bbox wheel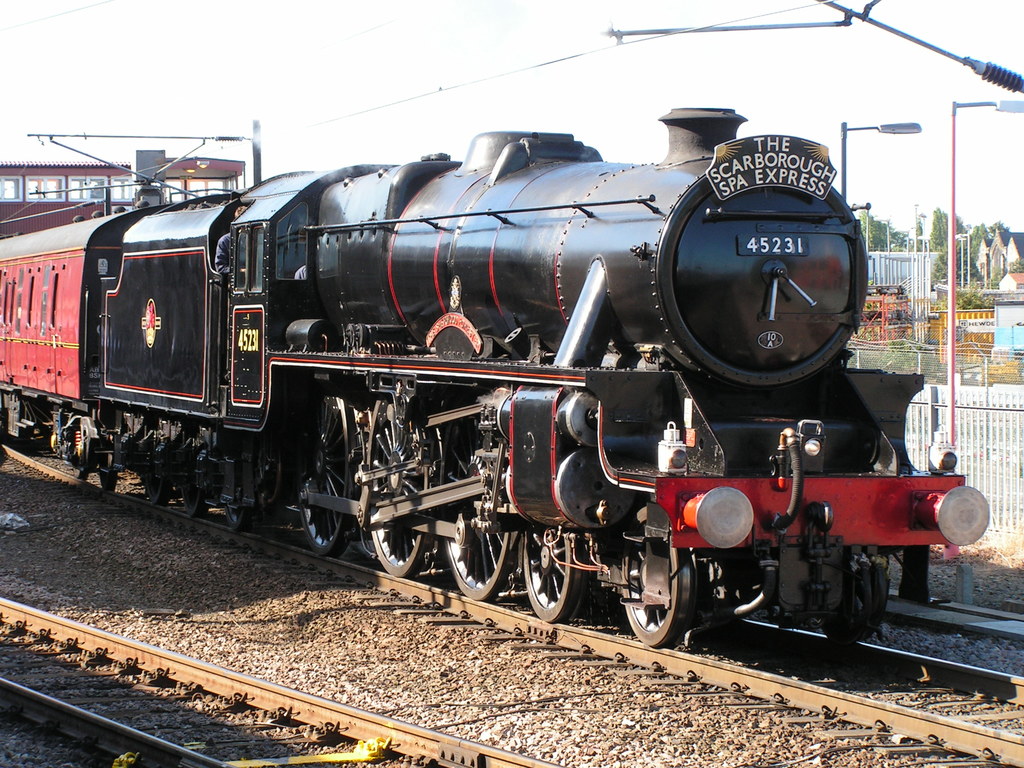
select_region(628, 550, 703, 652)
